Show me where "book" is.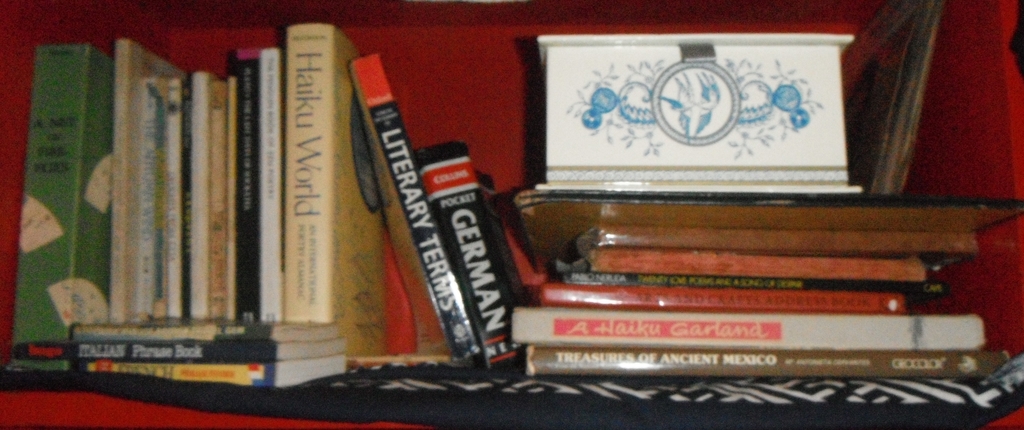
"book" is at x1=570 y1=229 x2=976 y2=276.
